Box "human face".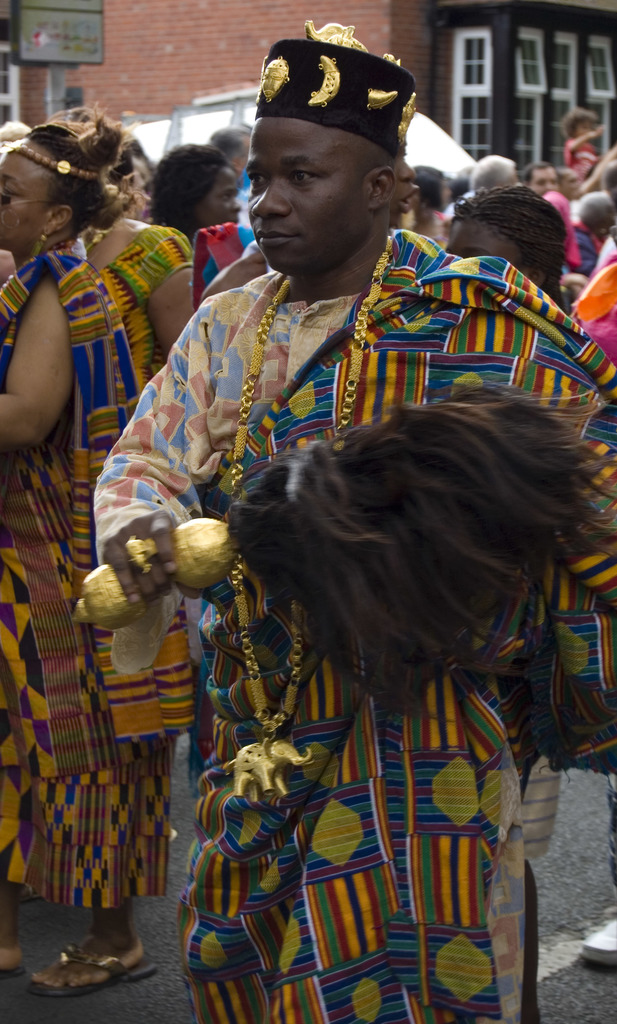
(left=391, top=142, right=416, bottom=228).
